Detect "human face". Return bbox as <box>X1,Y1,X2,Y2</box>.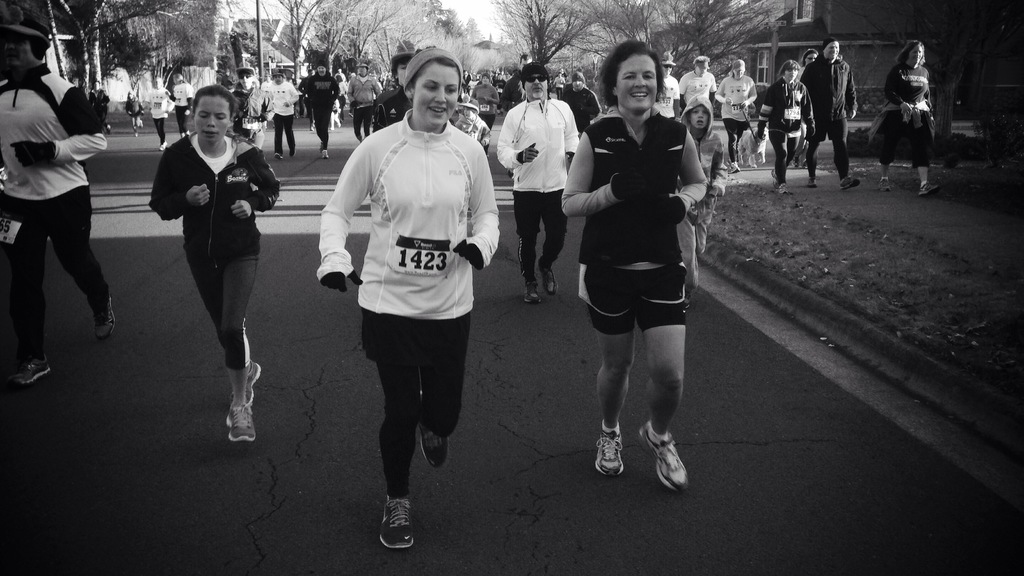
<box>4,37,34,72</box>.
